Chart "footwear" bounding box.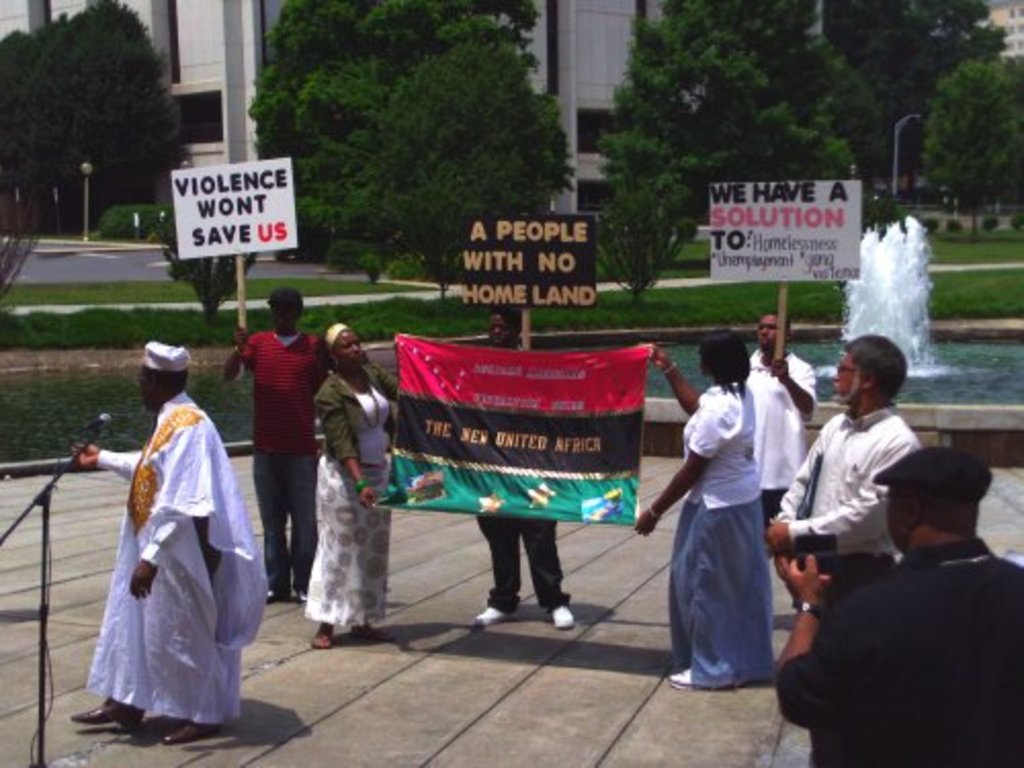
Charted: (x1=547, y1=598, x2=578, y2=633).
